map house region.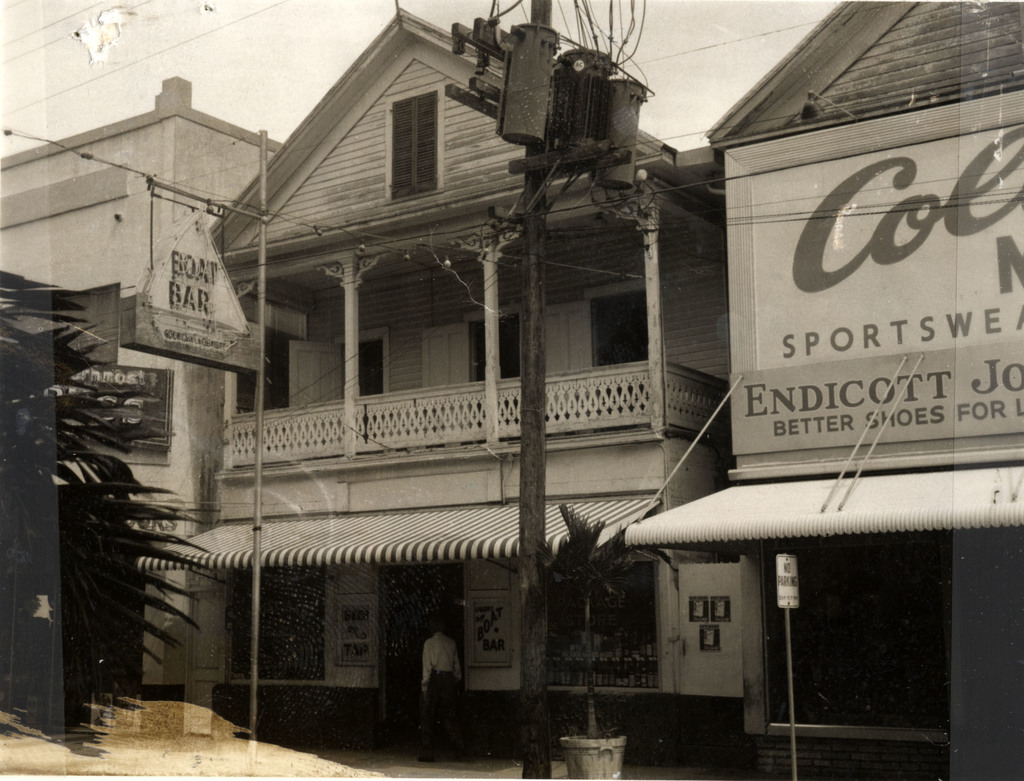
Mapped to [706, 0, 1023, 780].
